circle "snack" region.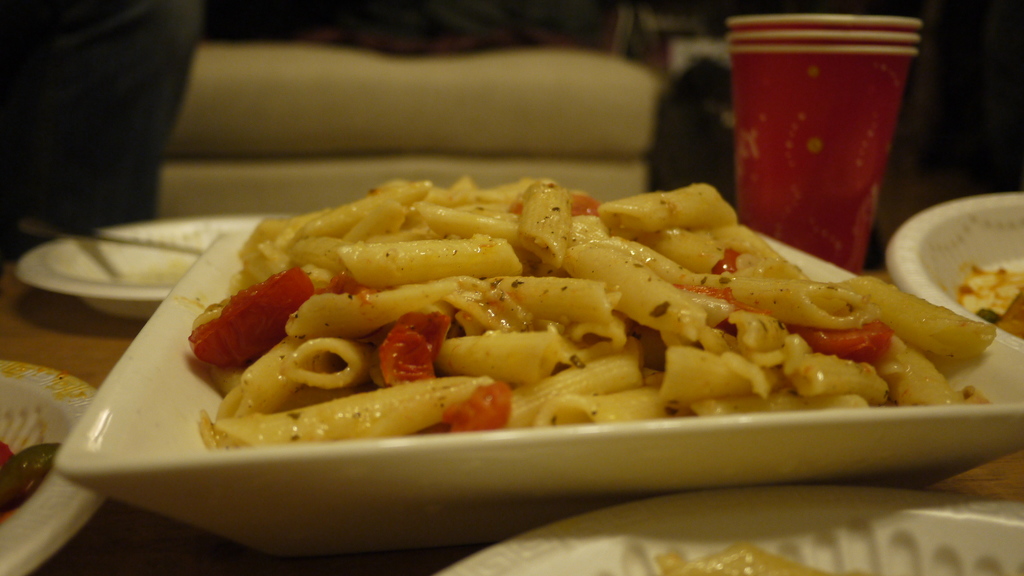
Region: crop(168, 175, 1007, 501).
